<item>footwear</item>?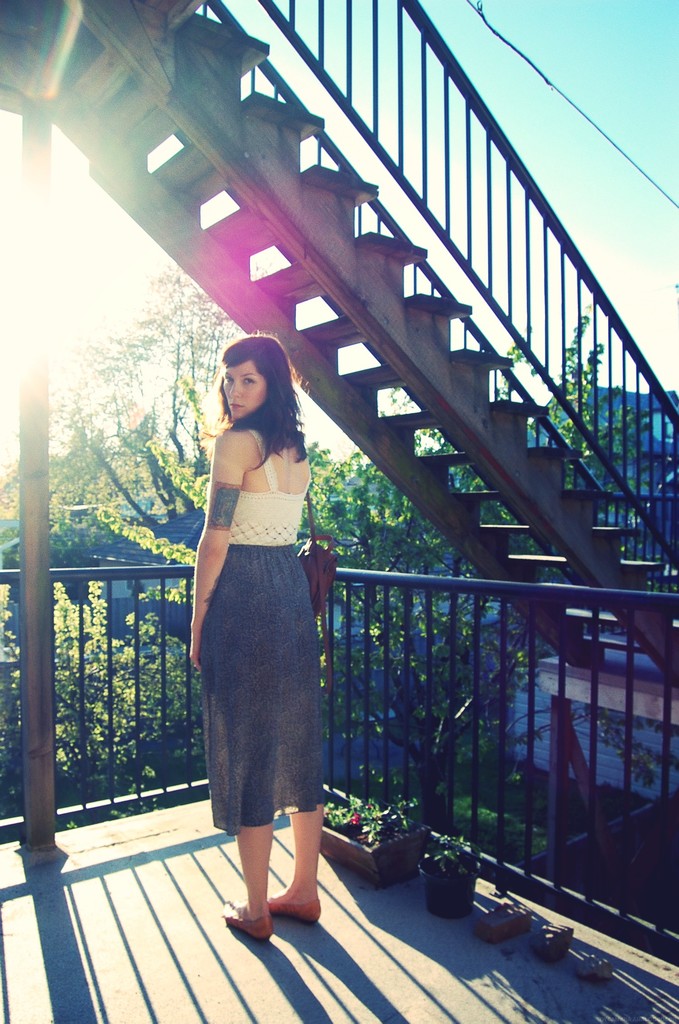
213,899,273,944
